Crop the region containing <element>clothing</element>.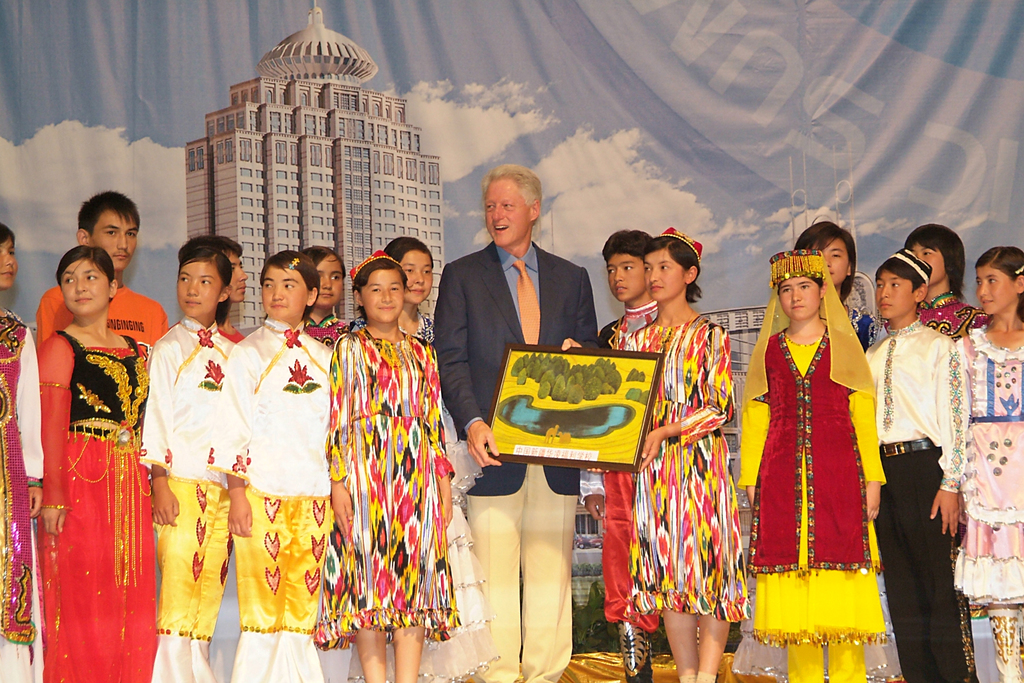
Crop region: [595,290,663,636].
